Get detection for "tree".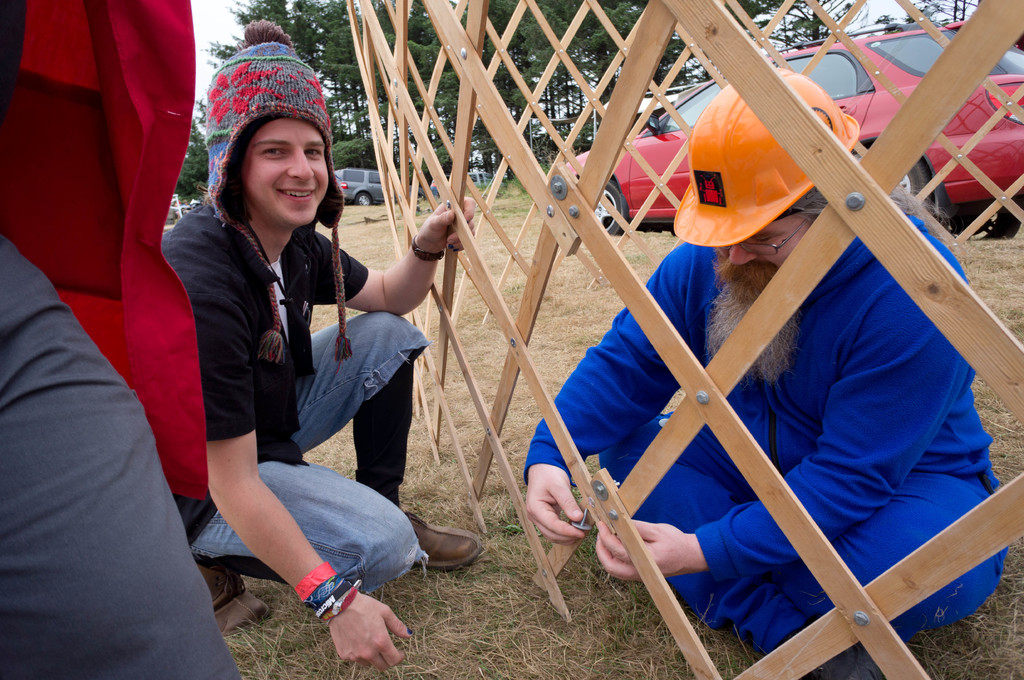
Detection: [719, 0, 852, 55].
